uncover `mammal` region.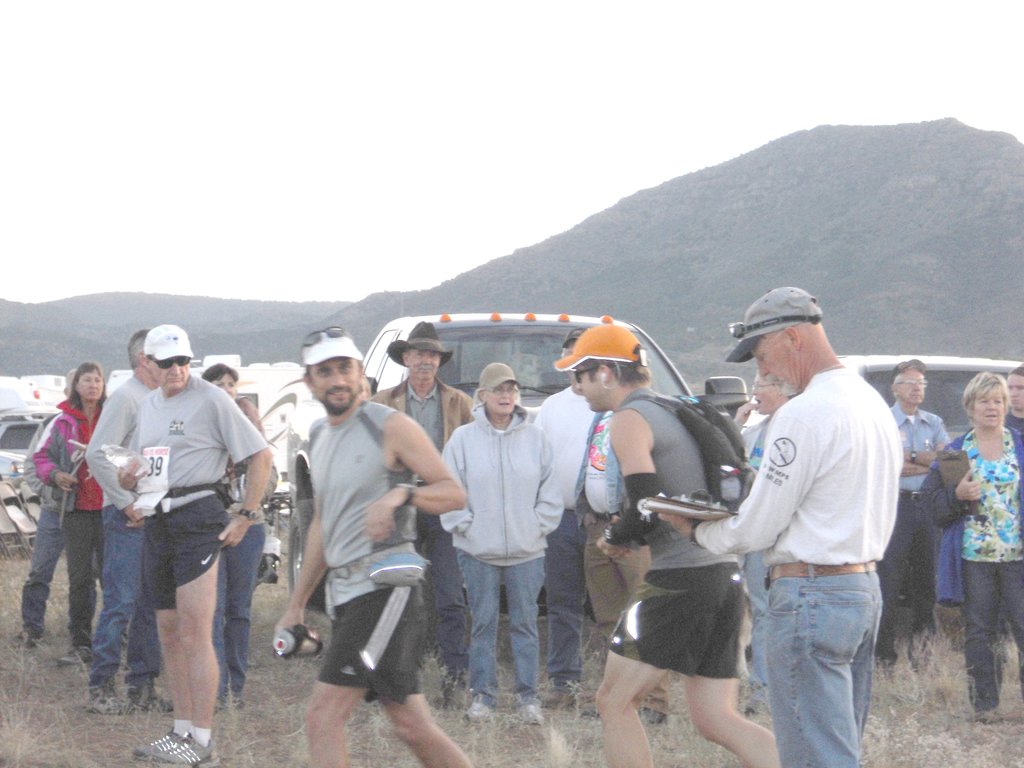
Uncovered: x1=532, y1=329, x2=599, y2=698.
